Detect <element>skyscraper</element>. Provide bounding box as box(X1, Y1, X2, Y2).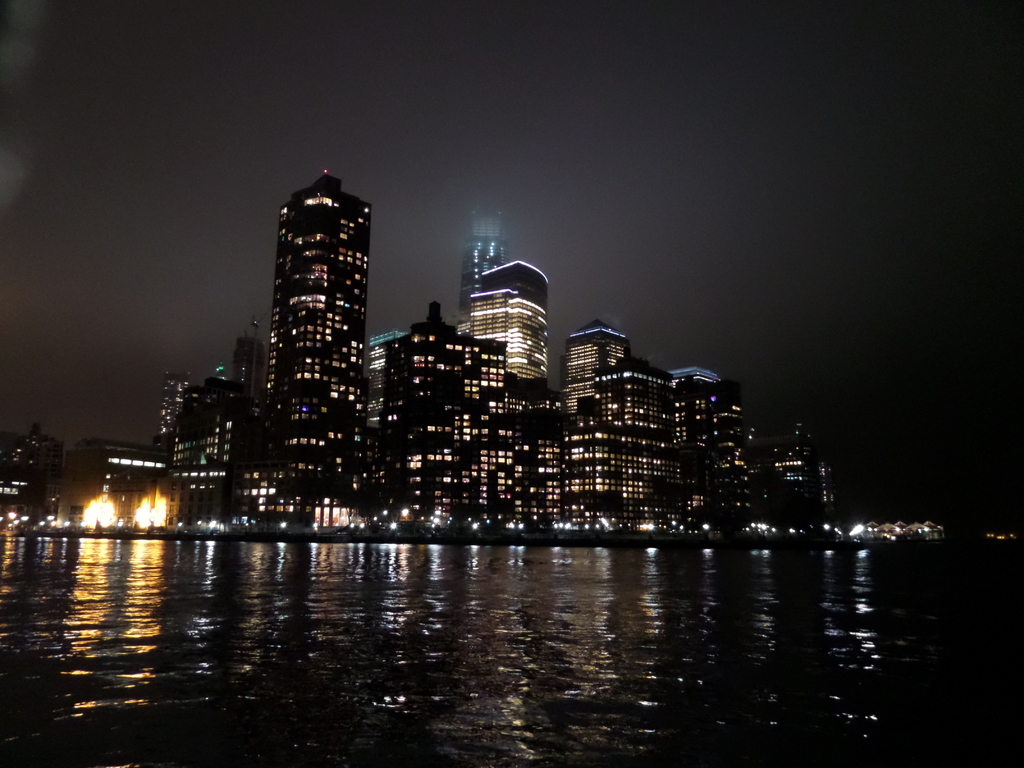
box(253, 174, 375, 522).
